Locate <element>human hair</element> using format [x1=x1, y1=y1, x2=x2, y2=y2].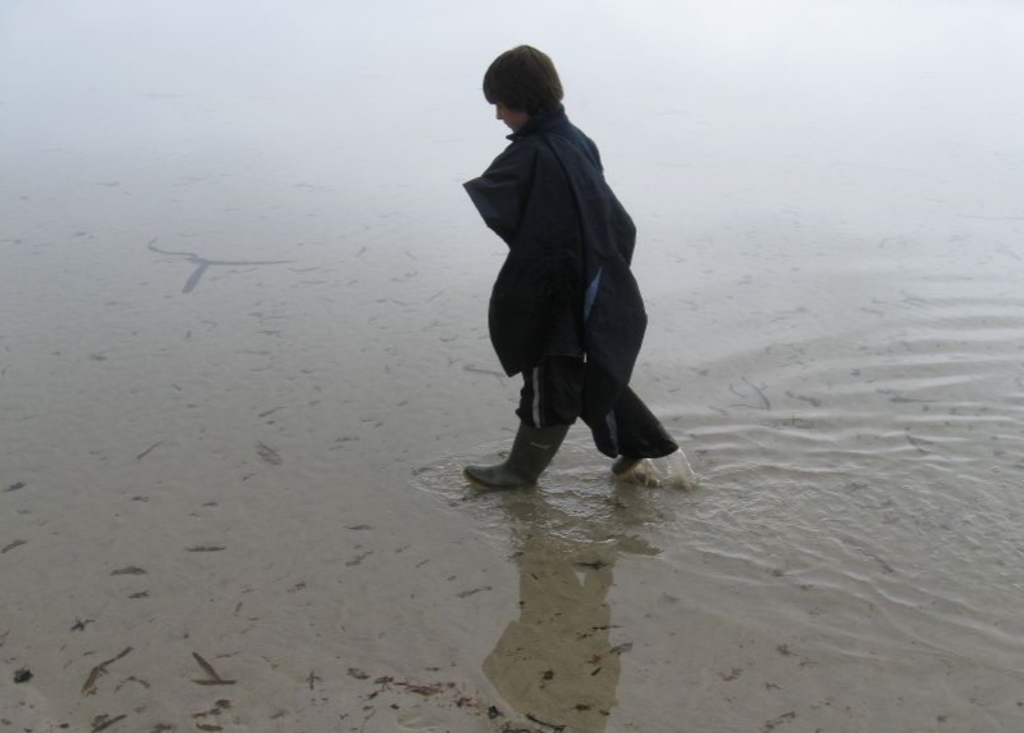
[x1=482, y1=46, x2=576, y2=123].
